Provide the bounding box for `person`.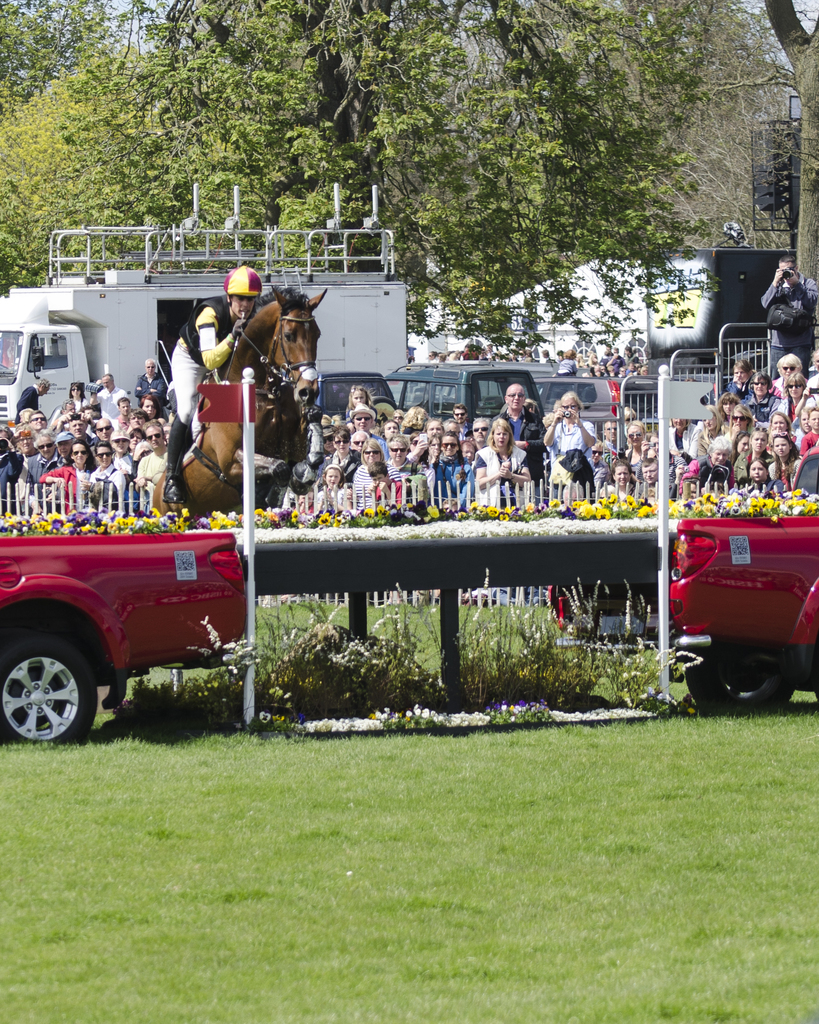
crop(193, 253, 311, 511).
